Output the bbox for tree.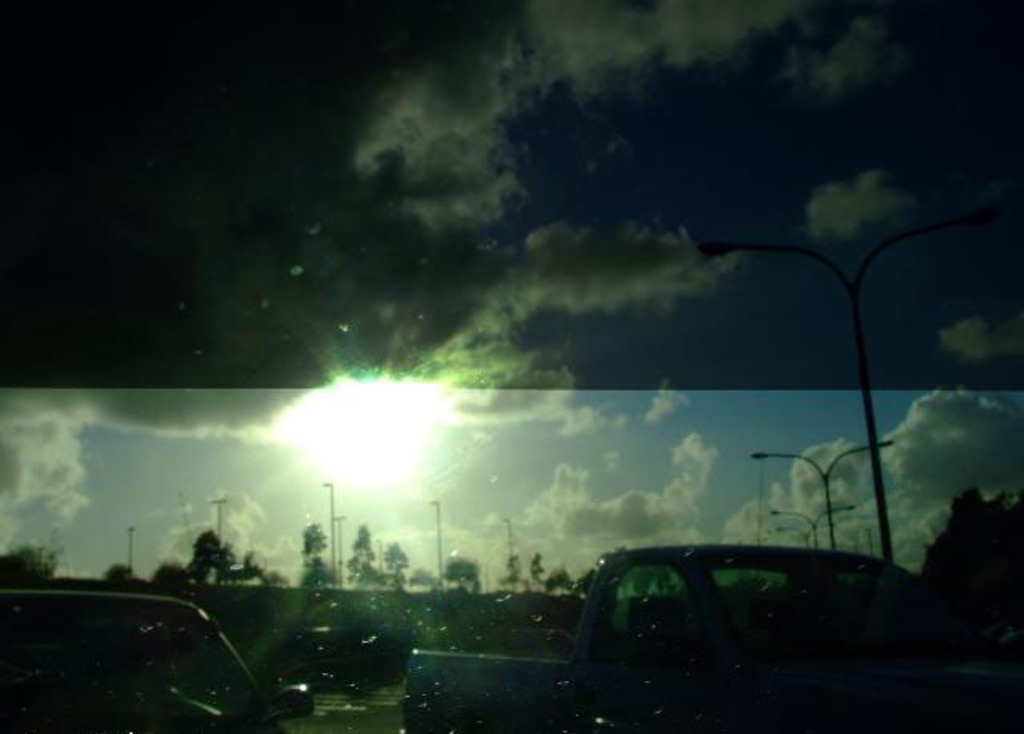
445 560 485 593.
